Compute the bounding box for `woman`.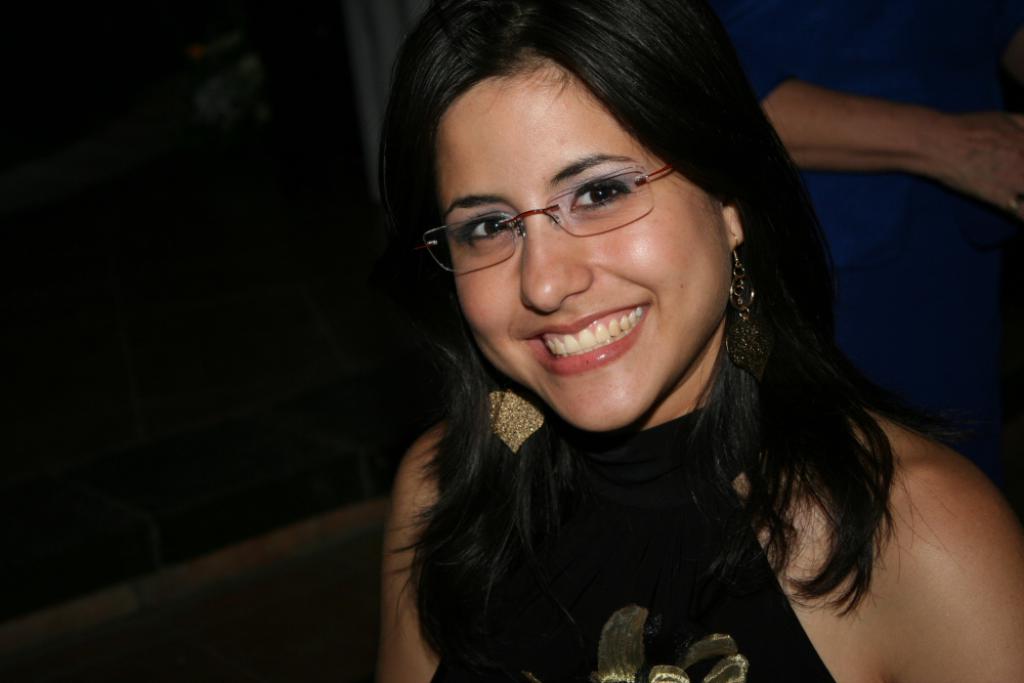
x1=359 y1=0 x2=1023 y2=682.
